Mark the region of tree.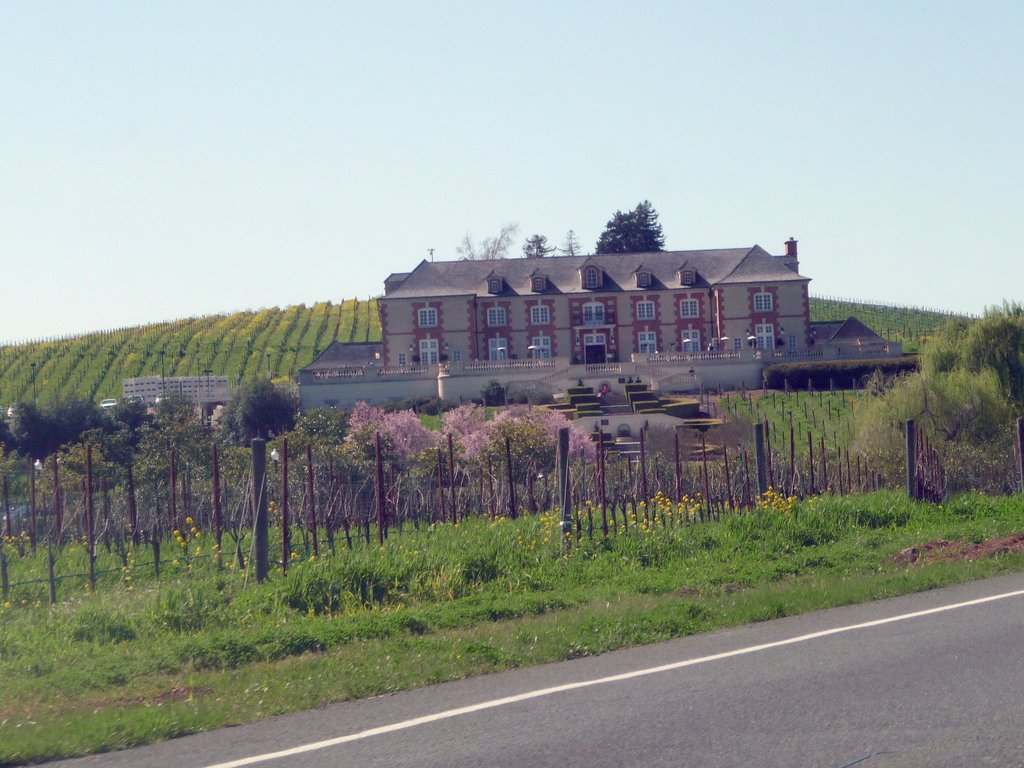
Region: [left=522, top=231, right=554, bottom=257].
